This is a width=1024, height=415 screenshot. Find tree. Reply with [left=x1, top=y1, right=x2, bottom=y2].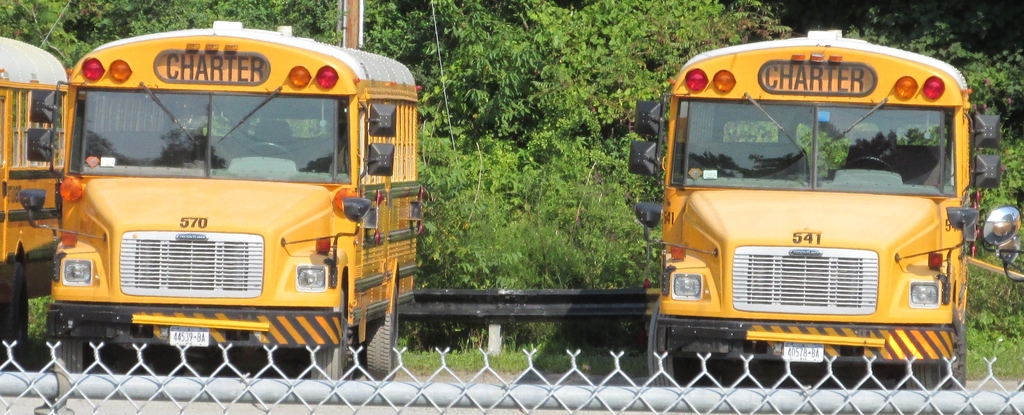
[left=855, top=1, right=1023, bottom=150].
